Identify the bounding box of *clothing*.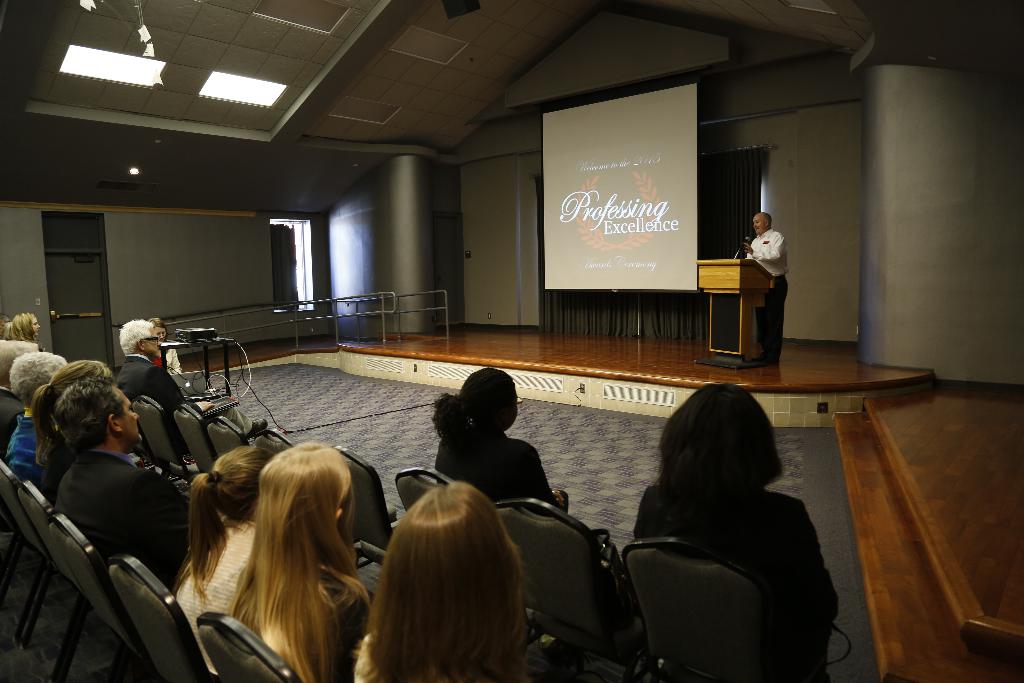
bbox=[740, 205, 805, 347].
